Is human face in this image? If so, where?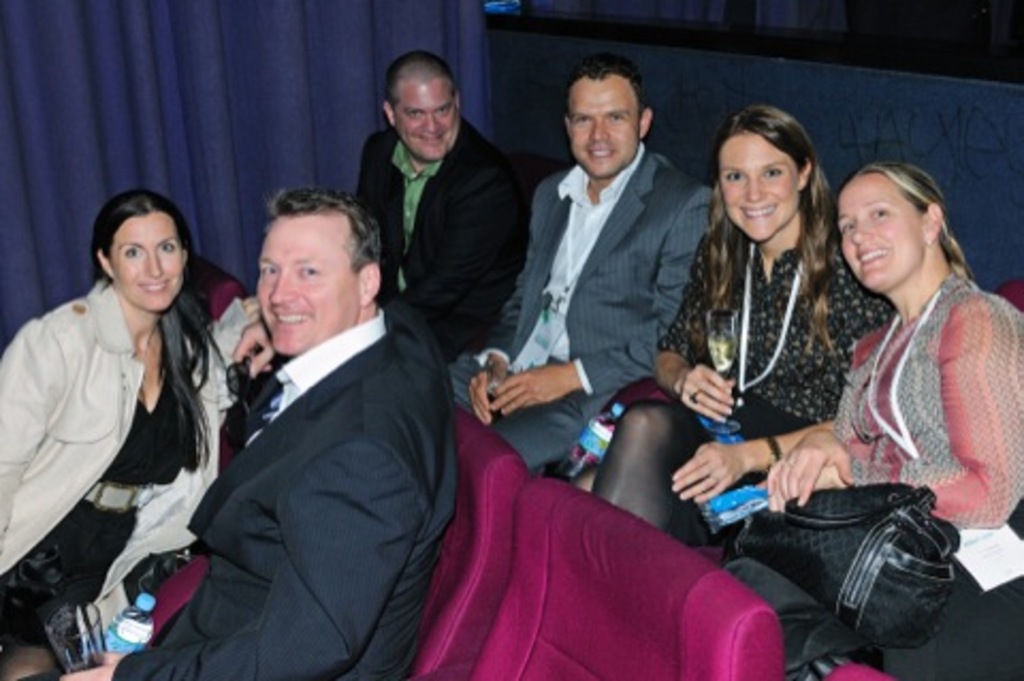
Yes, at Rect(570, 75, 634, 186).
